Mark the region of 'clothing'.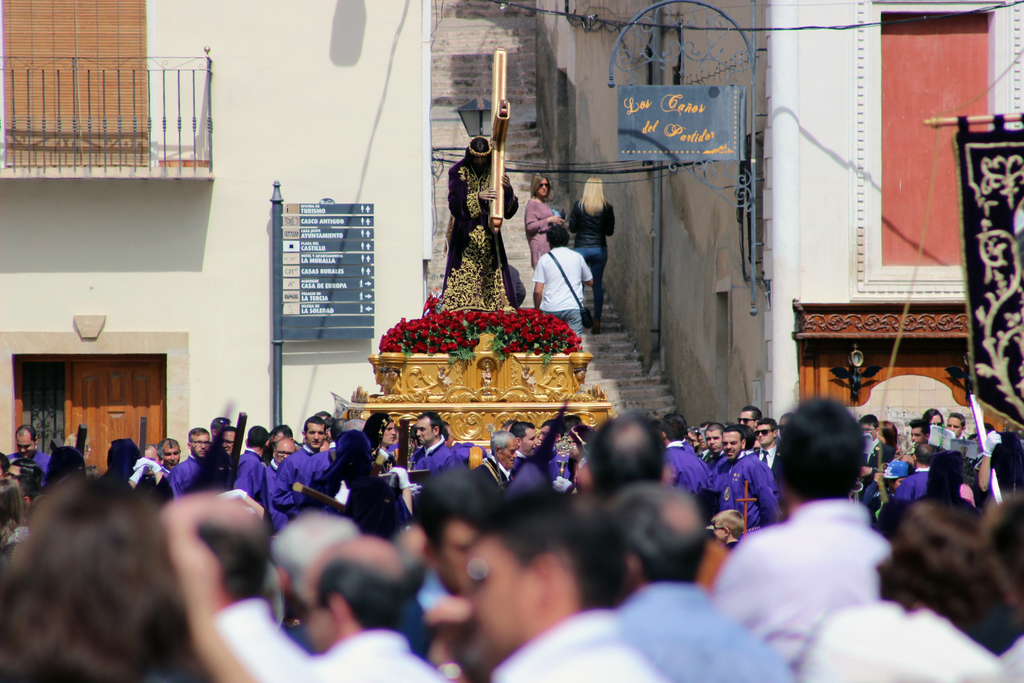
Region: BBox(475, 454, 519, 493).
